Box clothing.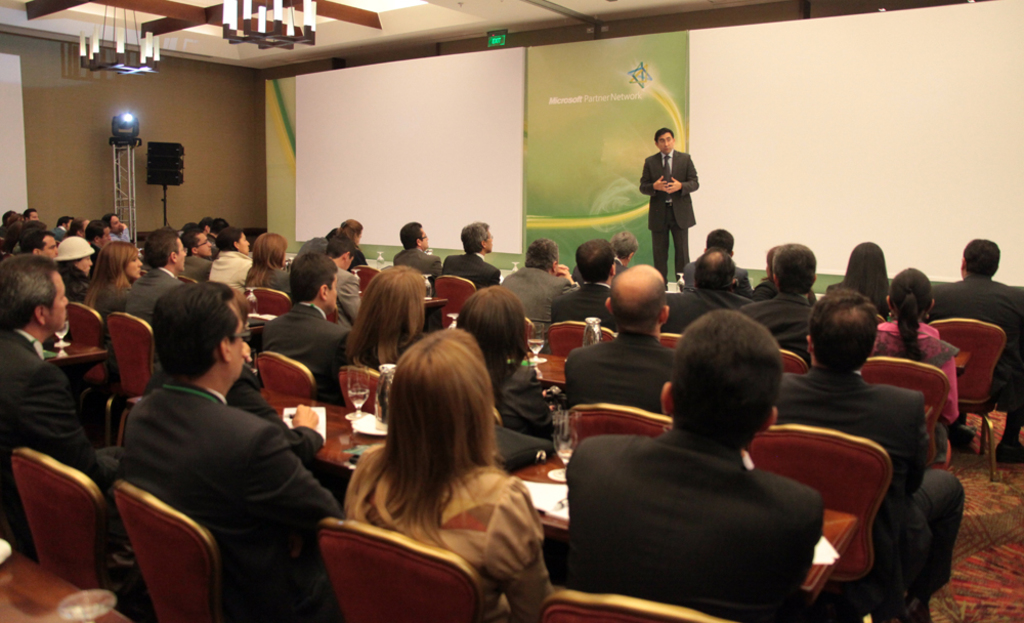
566, 441, 819, 622.
